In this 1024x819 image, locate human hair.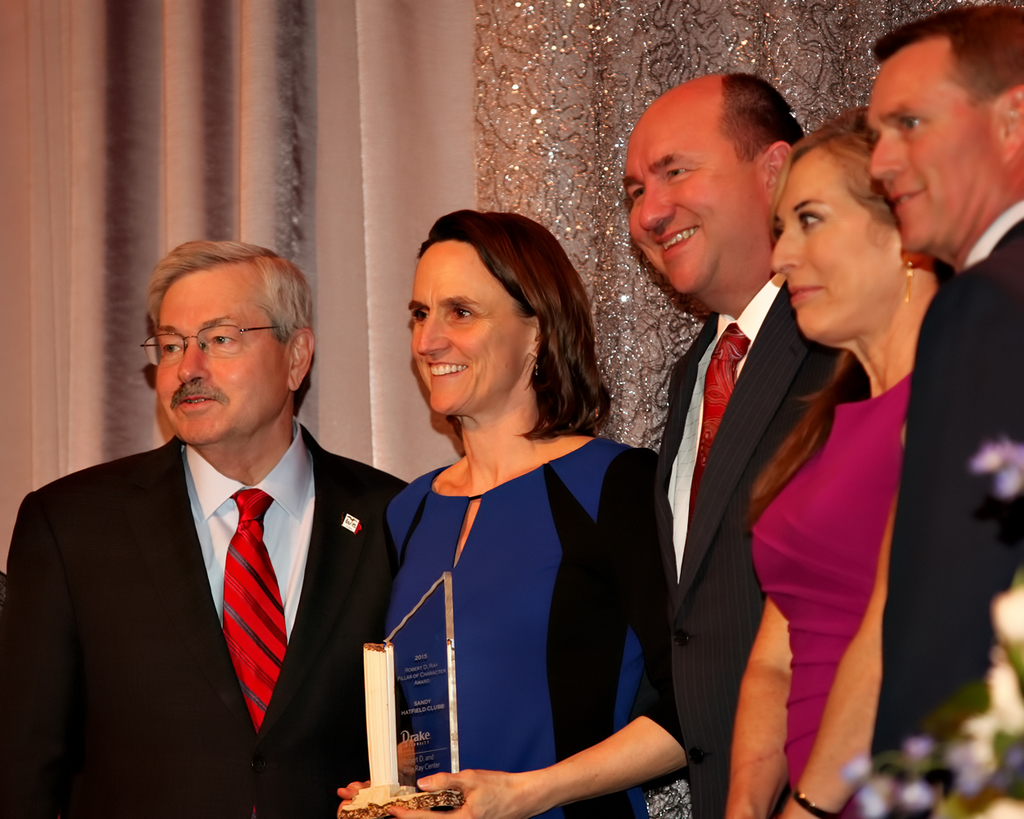
Bounding box: x1=767, y1=105, x2=900, y2=253.
